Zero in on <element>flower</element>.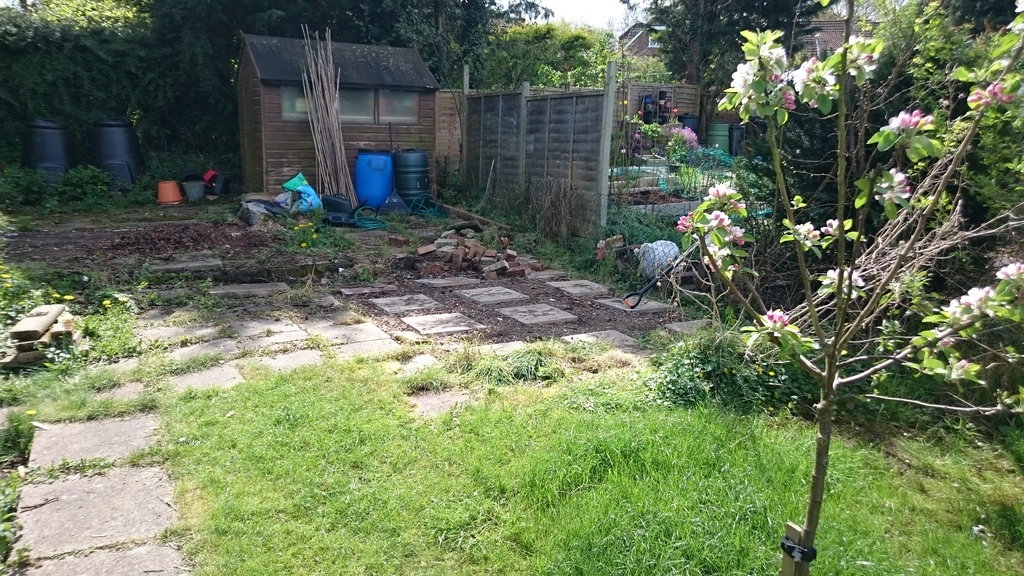
Zeroed in: Rect(623, 98, 629, 107).
